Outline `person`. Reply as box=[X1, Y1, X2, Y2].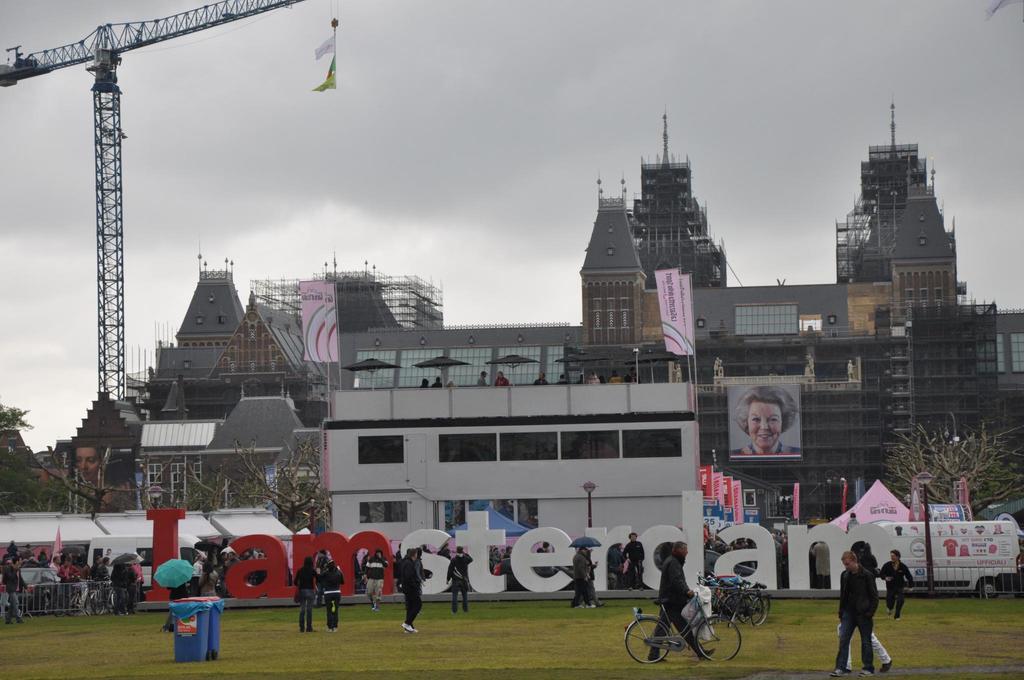
box=[728, 385, 799, 454].
